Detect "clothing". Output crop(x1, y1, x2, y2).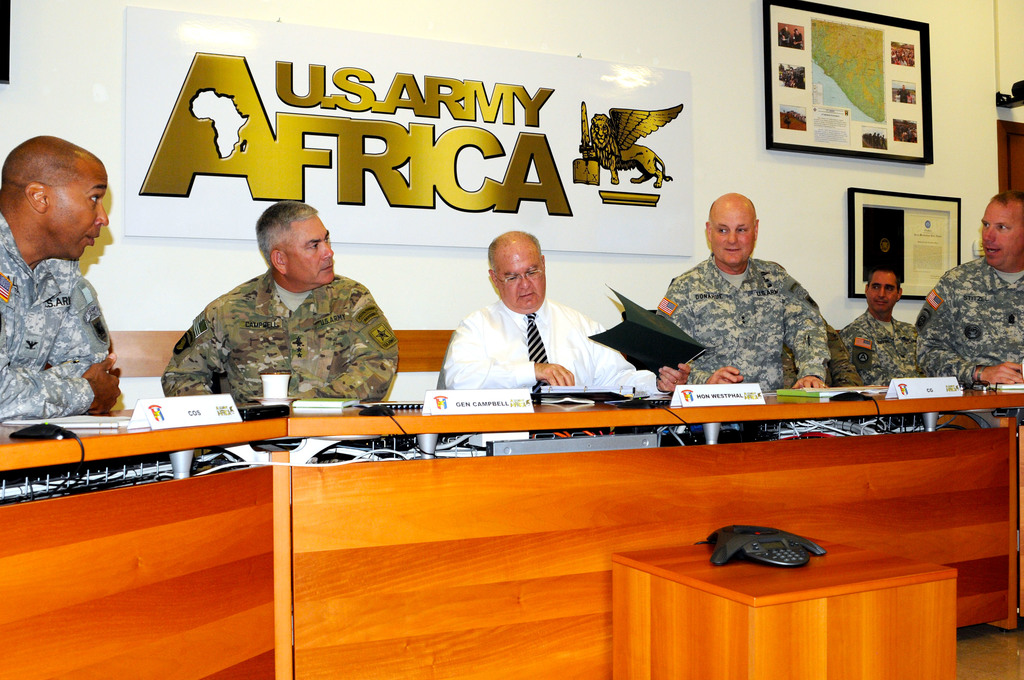
crop(0, 215, 113, 421).
